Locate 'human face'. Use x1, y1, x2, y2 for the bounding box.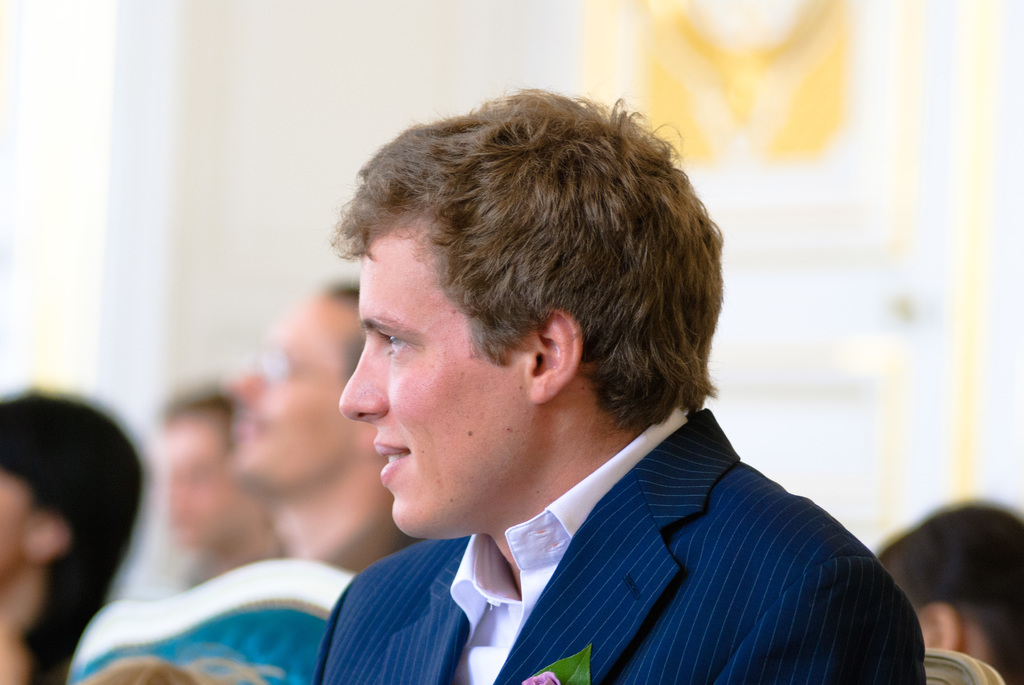
231, 292, 348, 489.
